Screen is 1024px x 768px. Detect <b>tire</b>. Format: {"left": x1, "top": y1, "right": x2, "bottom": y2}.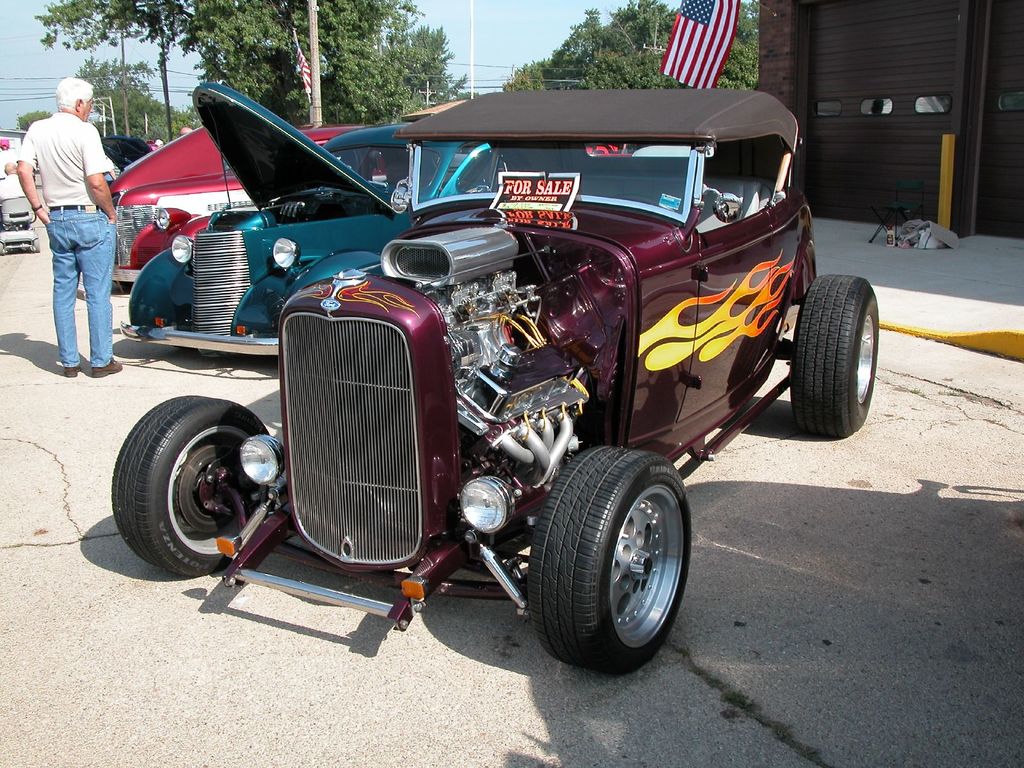
{"left": 29, "top": 233, "right": 41, "bottom": 253}.
